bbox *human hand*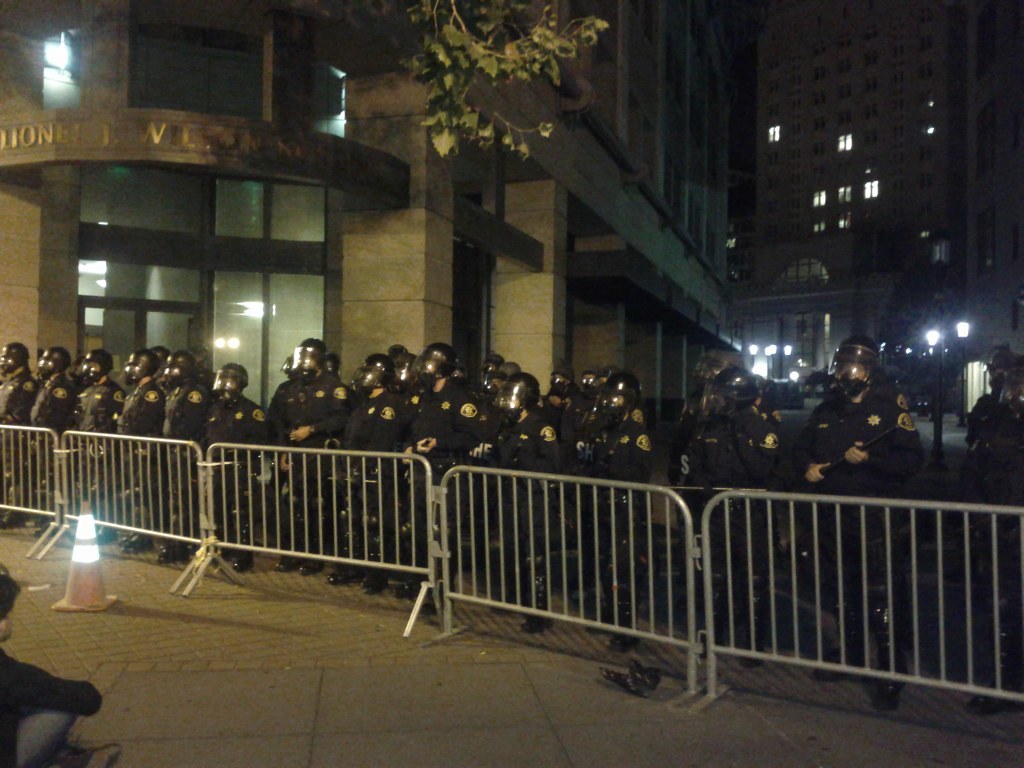
region(802, 462, 833, 486)
